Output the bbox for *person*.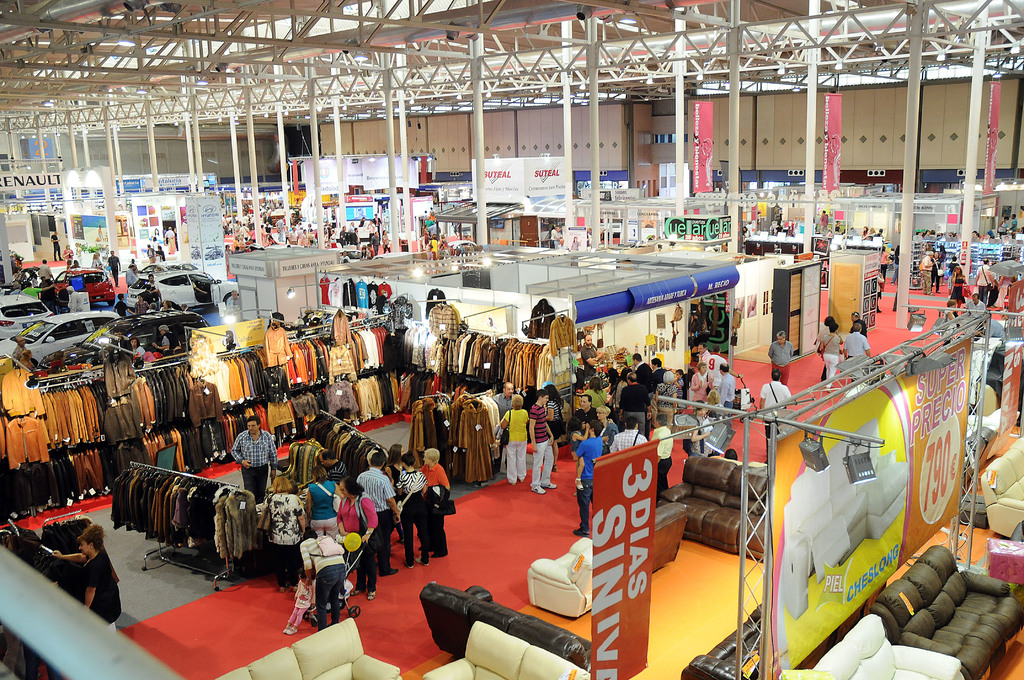
pyautogui.locateOnScreen(401, 465, 426, 560).
